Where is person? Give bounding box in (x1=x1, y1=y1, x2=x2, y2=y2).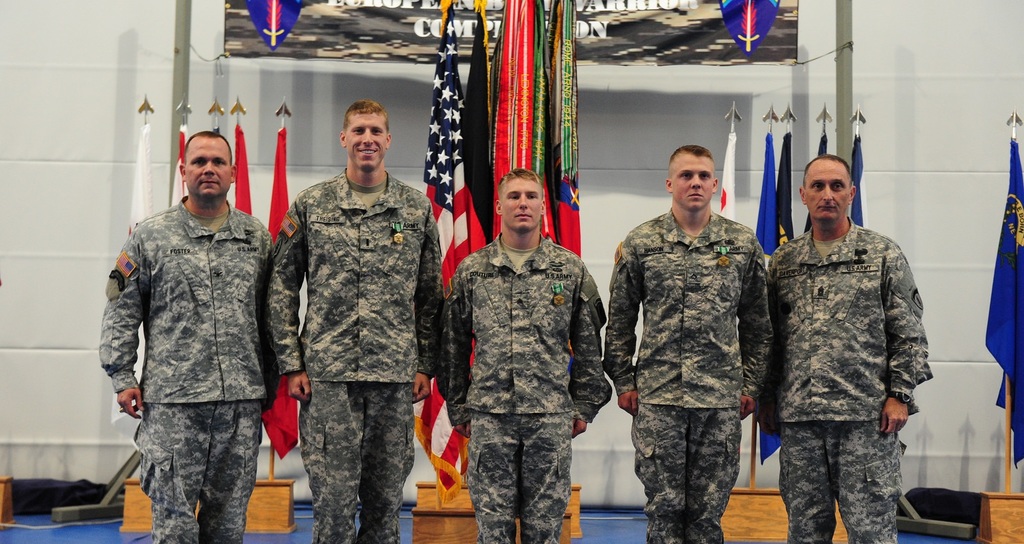
(x1=442, y1=166, x2=614, y2=543).
